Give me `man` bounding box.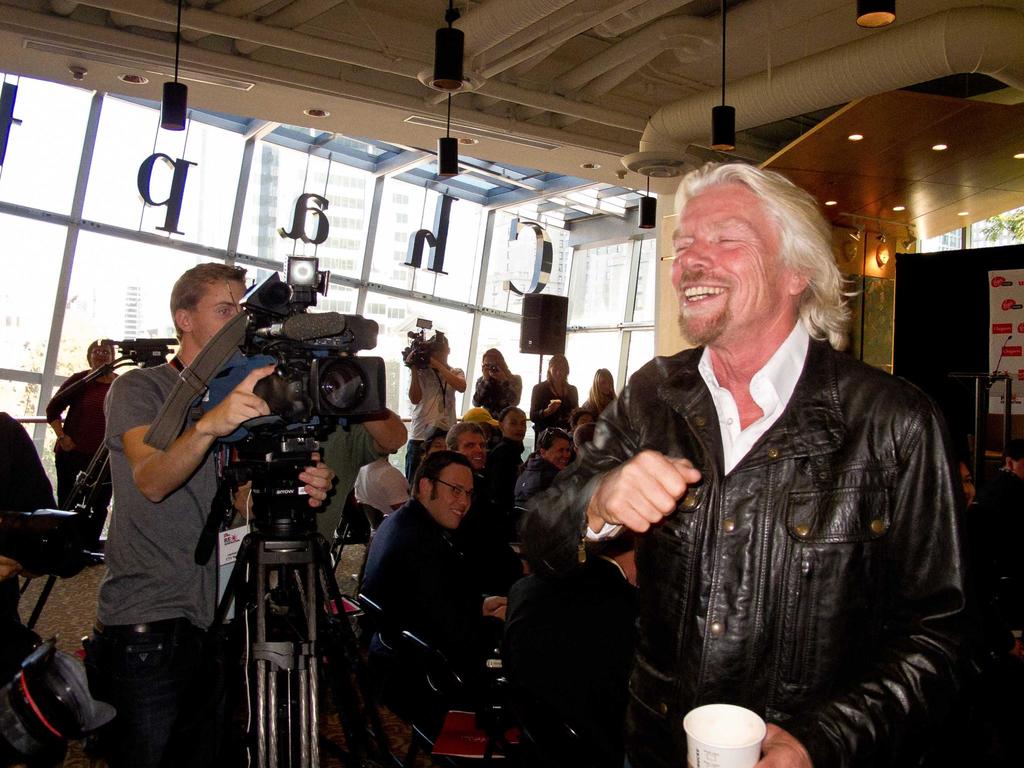
[x1=361, y1=448, x2=509, y2=730].
